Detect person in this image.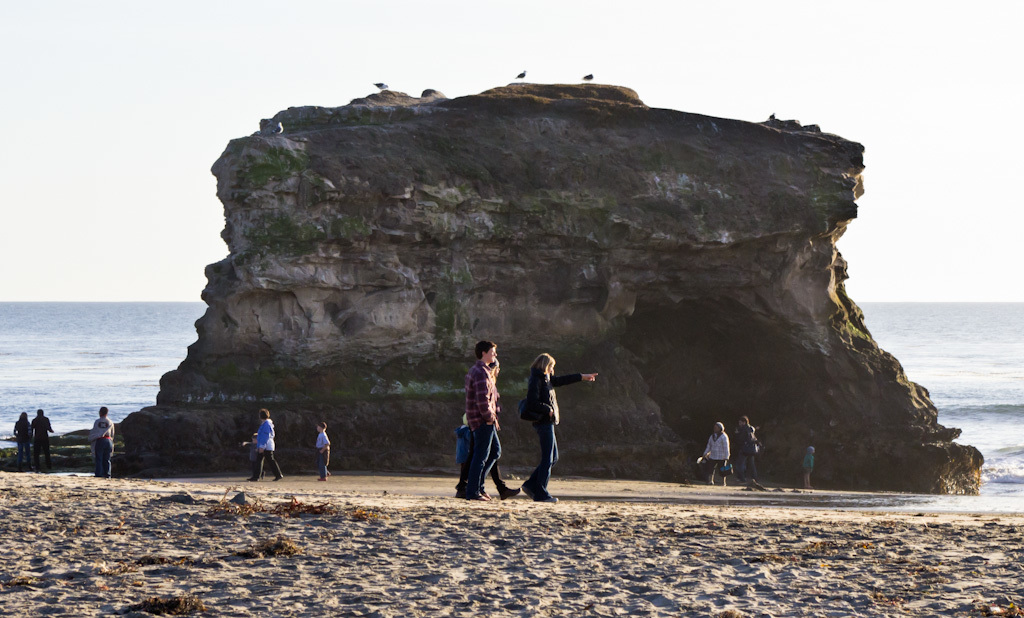
Detection: {"left": 461, "top": 332, "right": 498, "bottom": 494}.
